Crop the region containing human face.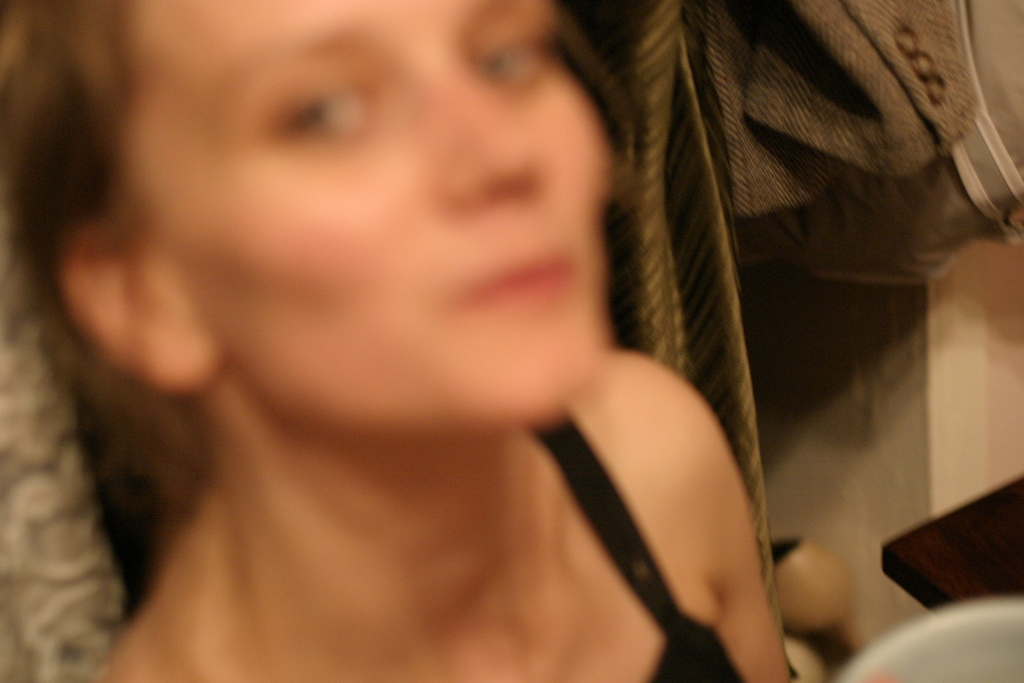
Crop region: 136/0/612/439.
